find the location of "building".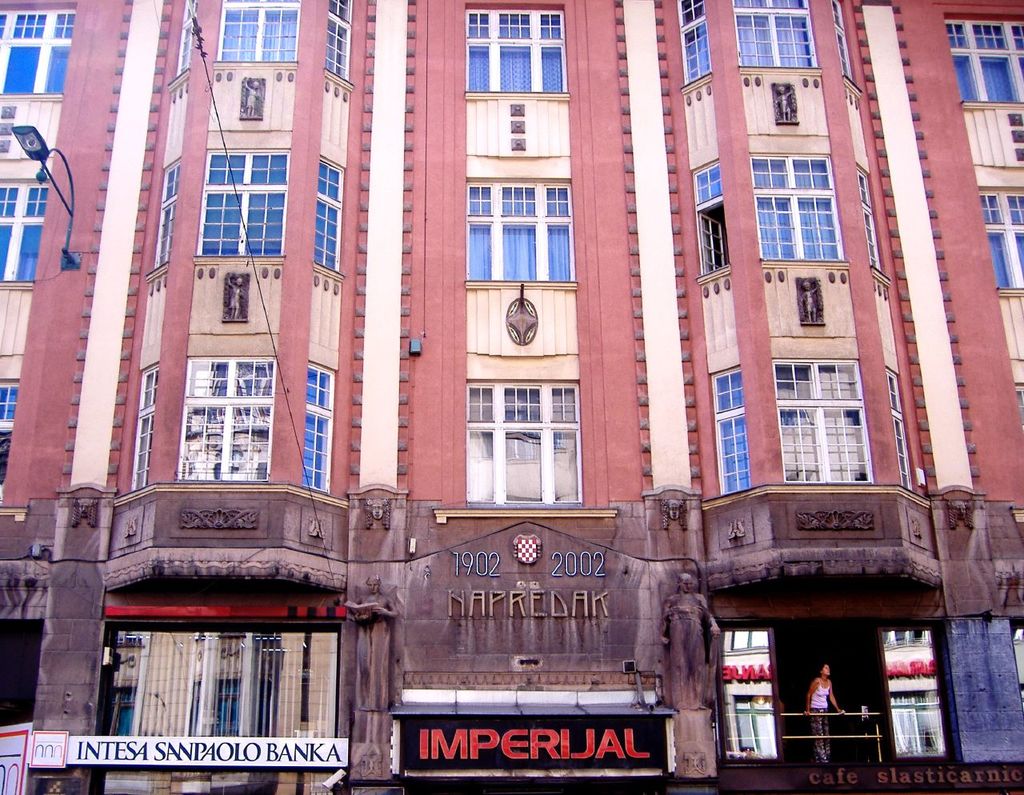
Location: box(1, 2, 1023, 794).
